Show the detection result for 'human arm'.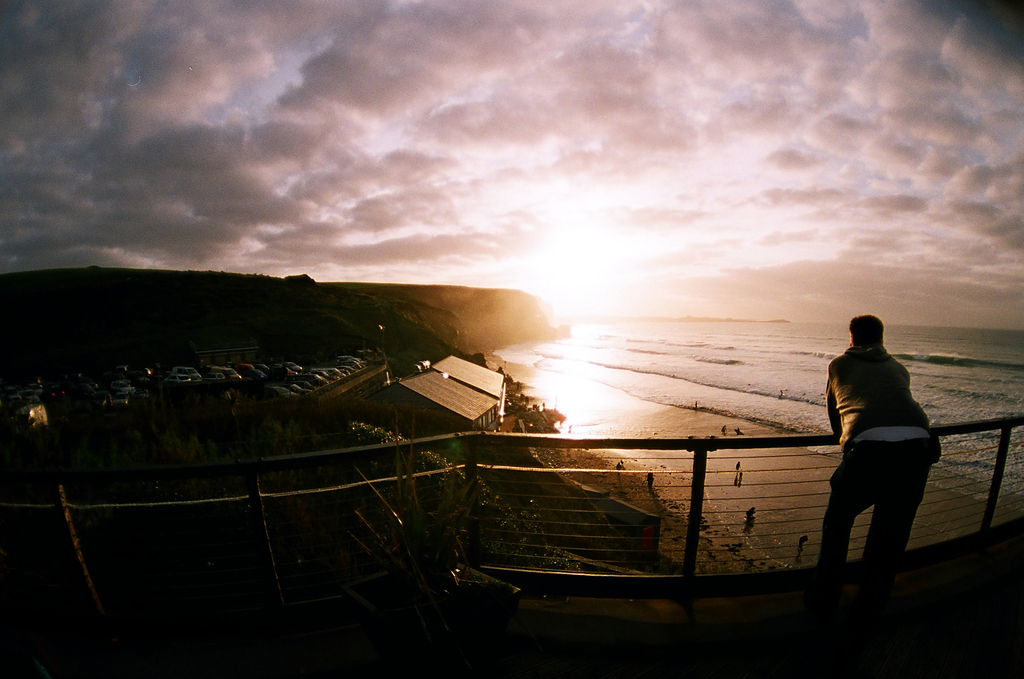
(824, 371, 842, 442).
